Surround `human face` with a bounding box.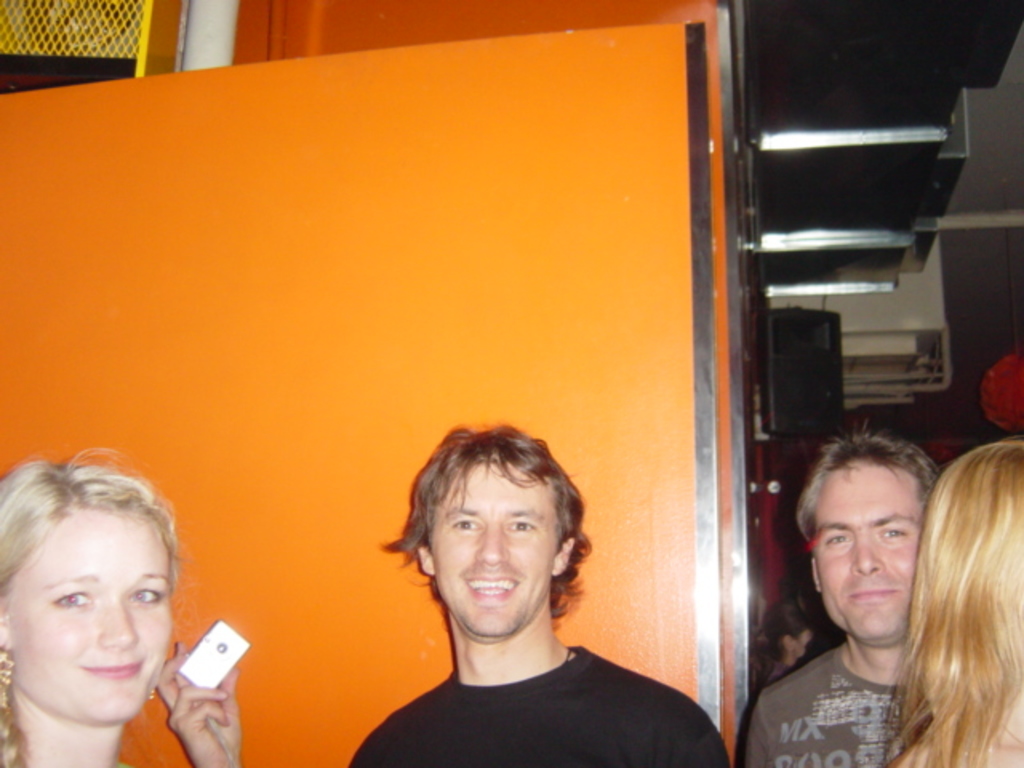
(left=5, top=517, right=176, bottom=728).
